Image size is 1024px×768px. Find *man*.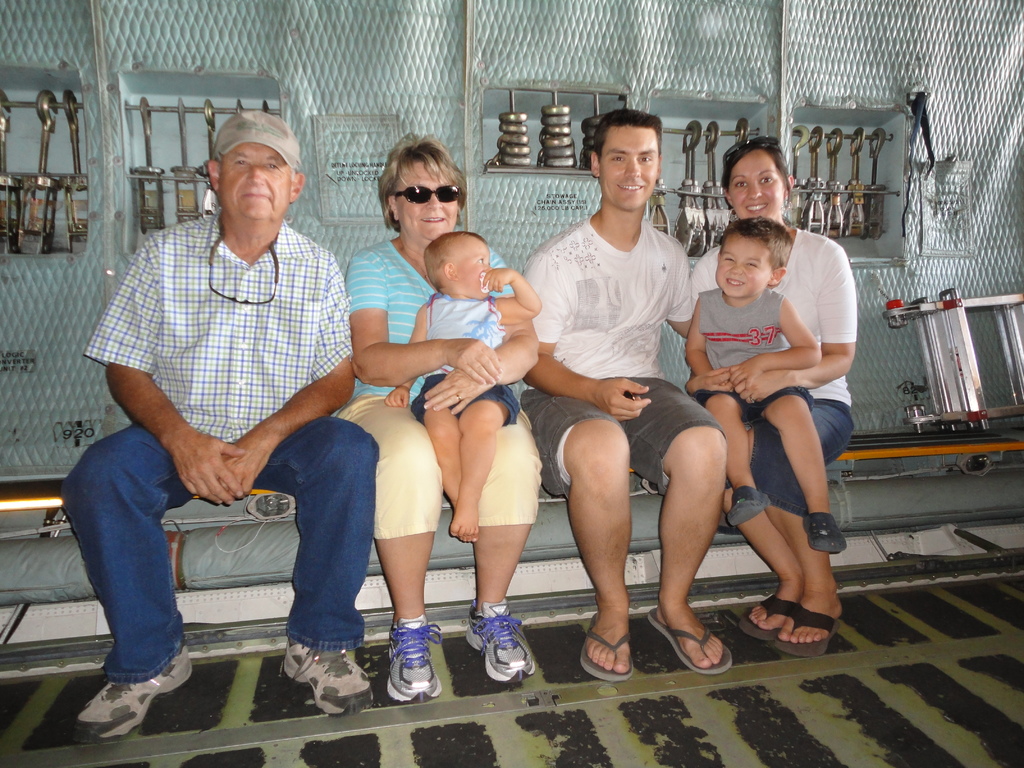
x1=63 y1=120 x2=394 y2=691.
